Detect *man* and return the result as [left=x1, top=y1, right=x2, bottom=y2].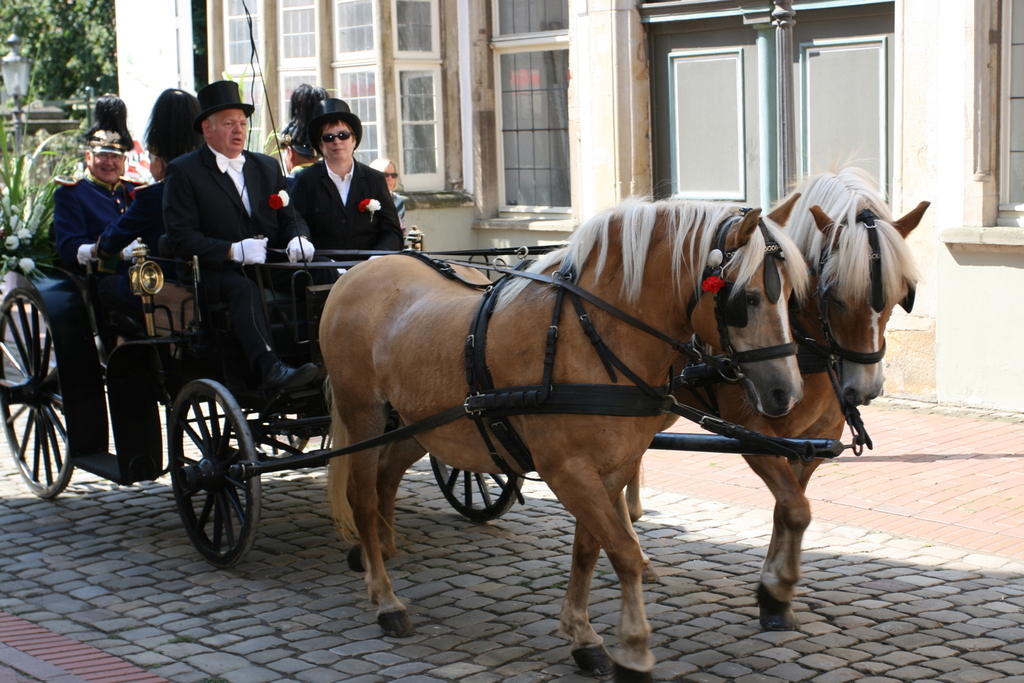
[left=47, top=93, right=152, bottom=271].
